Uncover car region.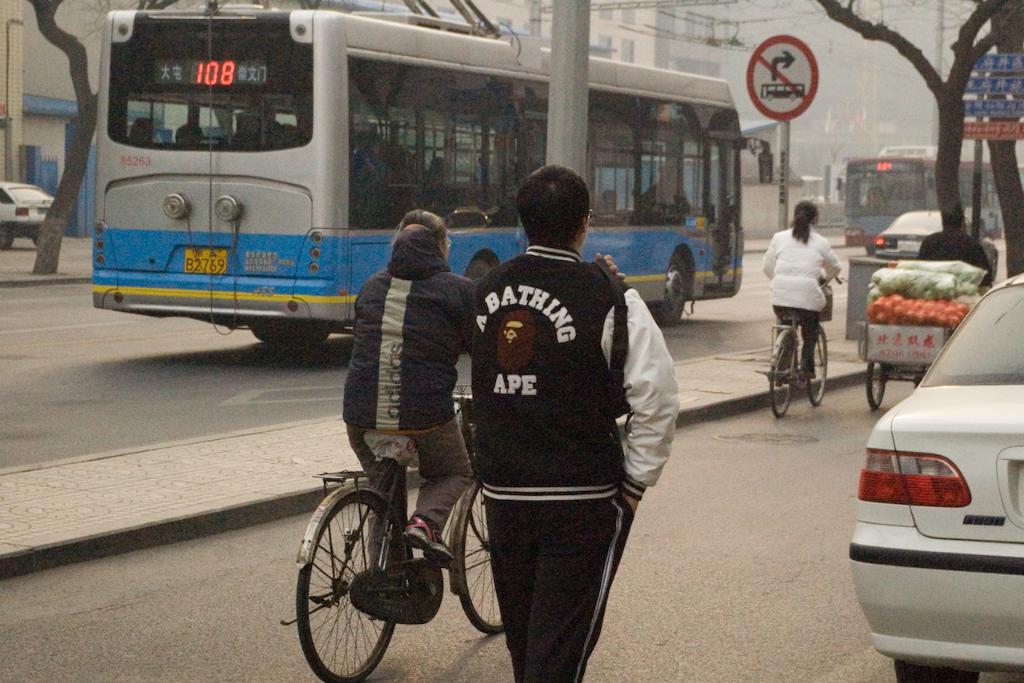
Uncovered: bbox(0, 177, 52, 242).
